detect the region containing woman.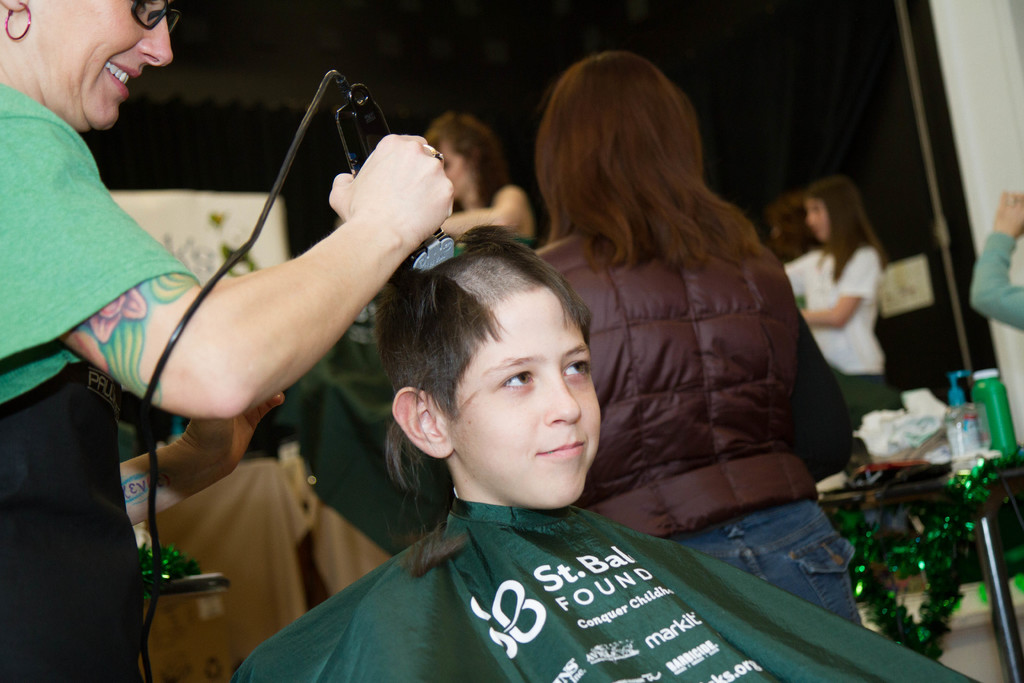
(0,0,468,427).
